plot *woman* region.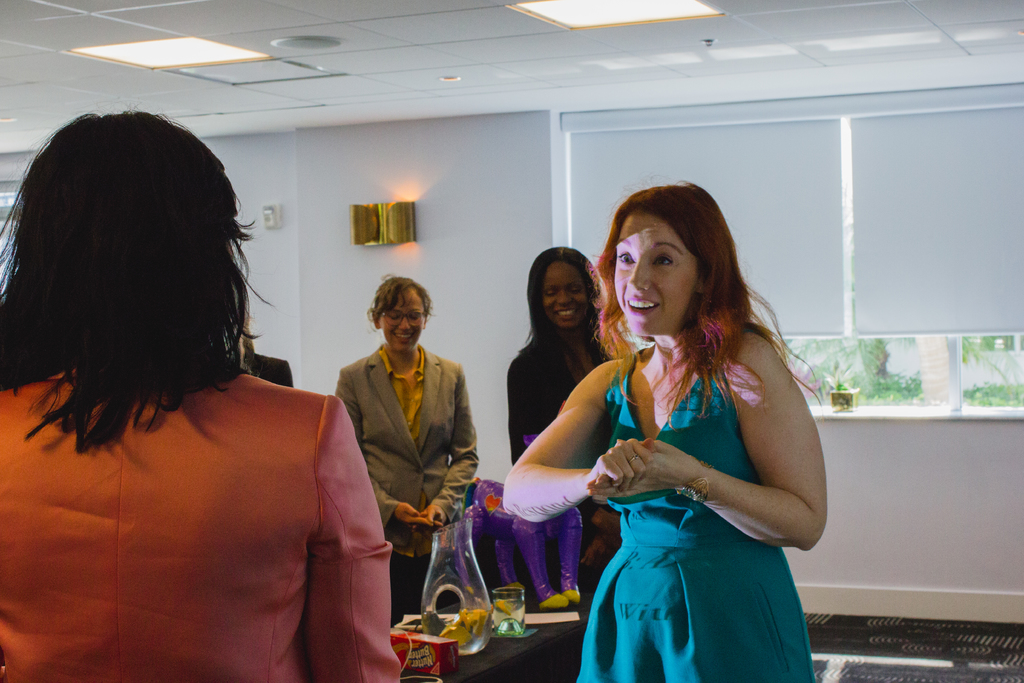
Plotted at {"x1": 335, "y1": 273, "x2": 477, "y2": 626}.
